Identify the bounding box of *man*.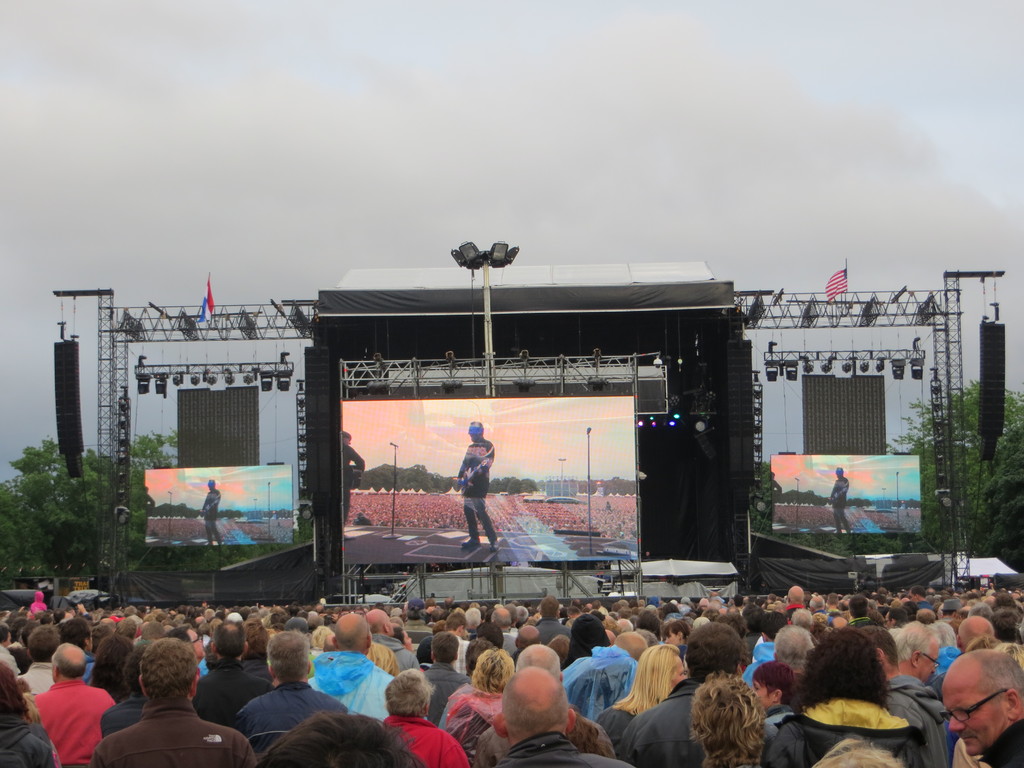
locate(22, 662, 104, 754).
